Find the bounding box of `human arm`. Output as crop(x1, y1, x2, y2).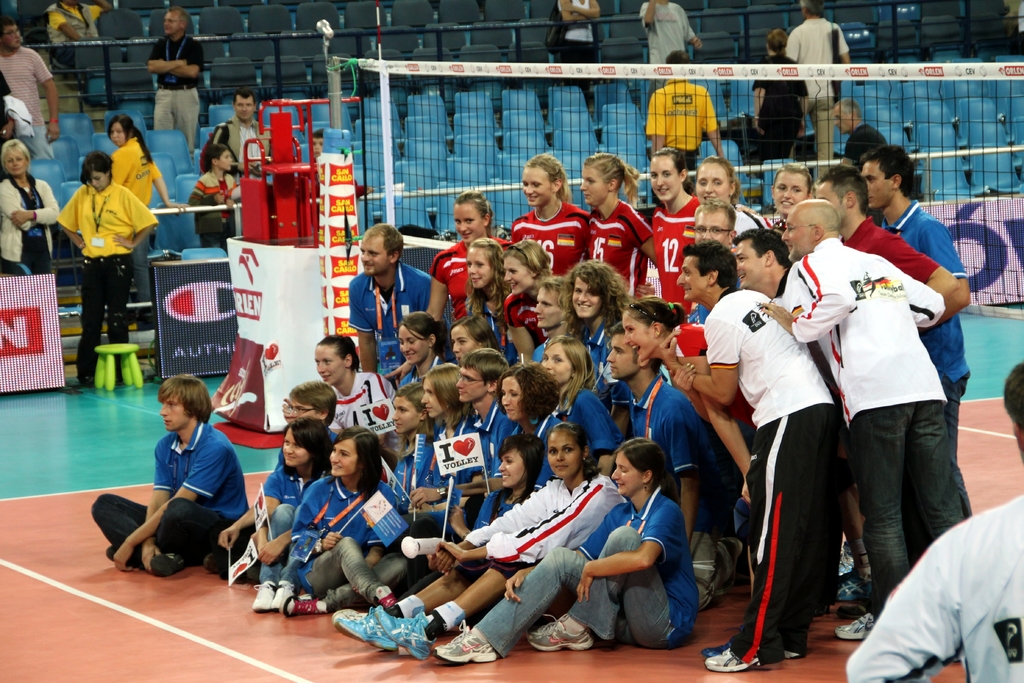
crop(0, 193, 31, 231).
